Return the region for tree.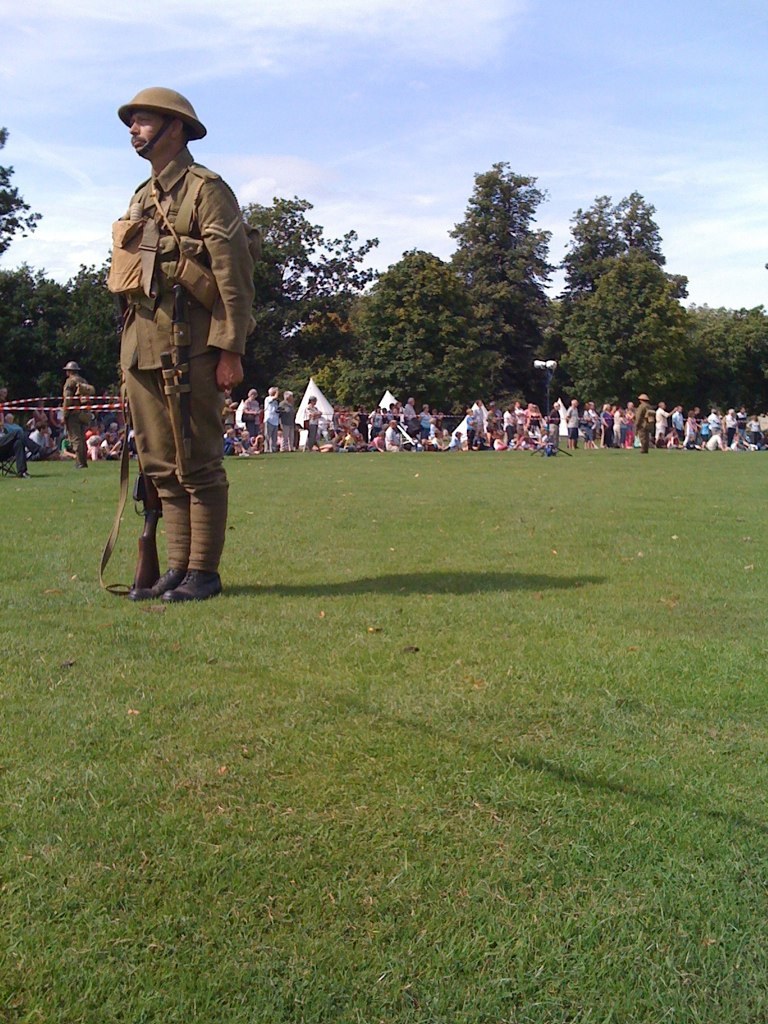
box(566, 168, 701, 402).
